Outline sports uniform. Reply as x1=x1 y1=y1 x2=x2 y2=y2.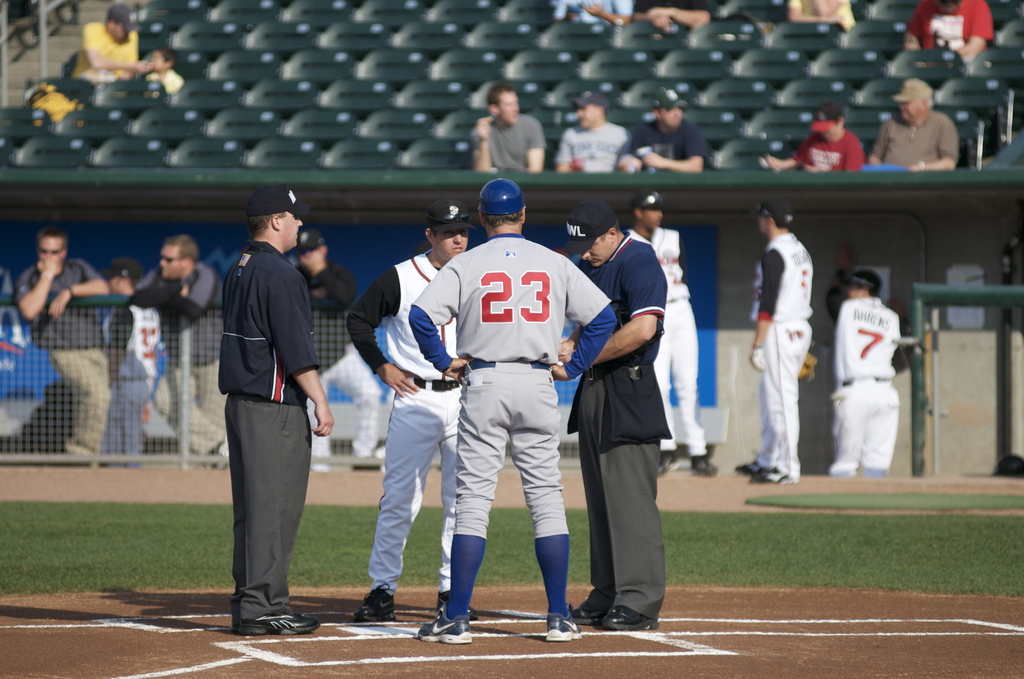
x1=412 y1=189 x2=596 y2=642.
